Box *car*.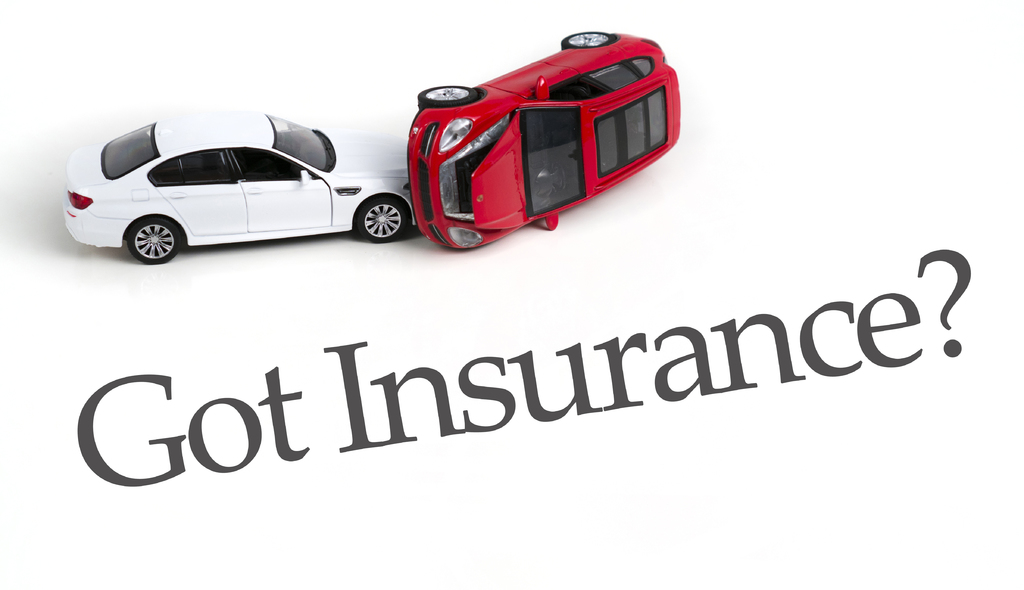
rect(66, 106, 420, 261).
